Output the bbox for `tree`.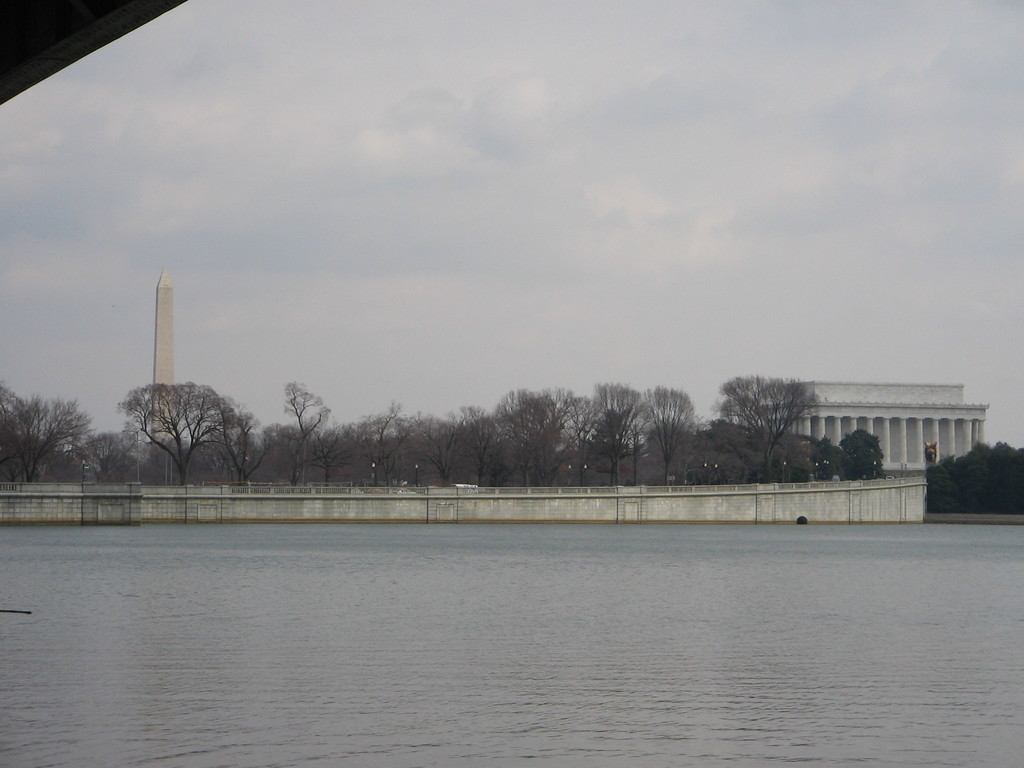
[628, 420, 700, 495].
